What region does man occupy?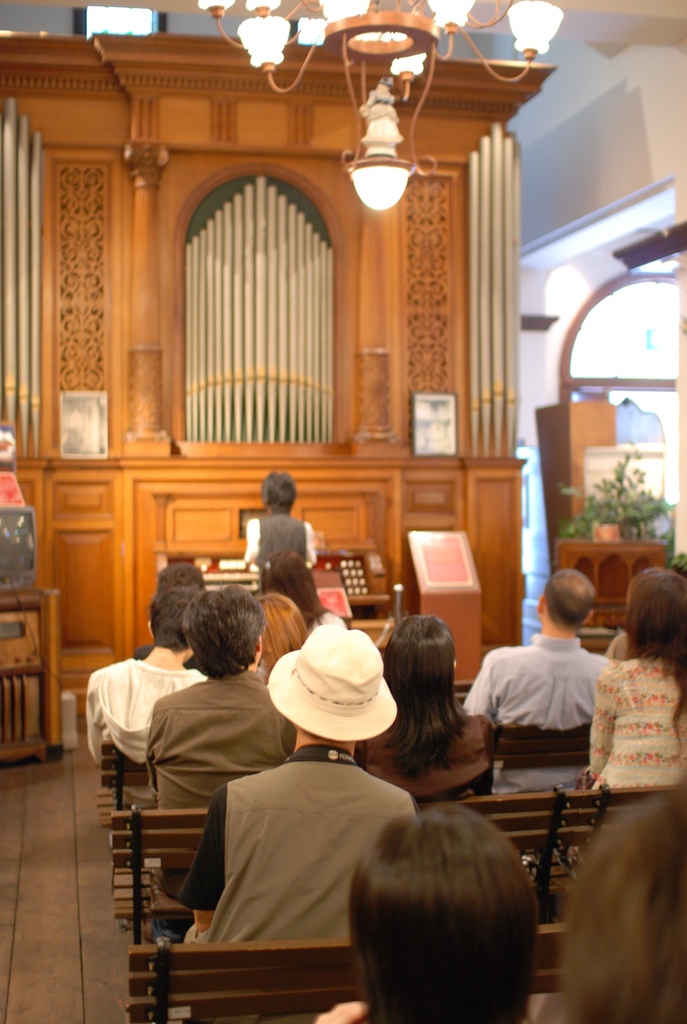
<box>147,574,293,893</box>.
